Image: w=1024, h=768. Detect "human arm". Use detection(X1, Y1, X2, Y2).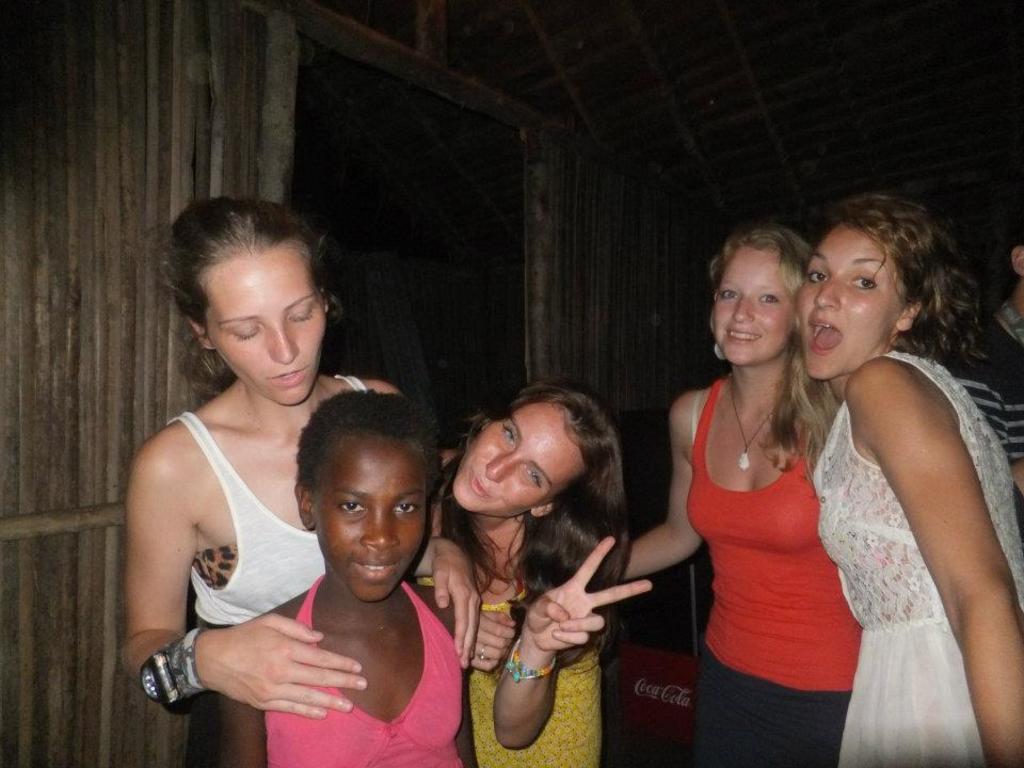
detection(582, 415, 697, 575).
